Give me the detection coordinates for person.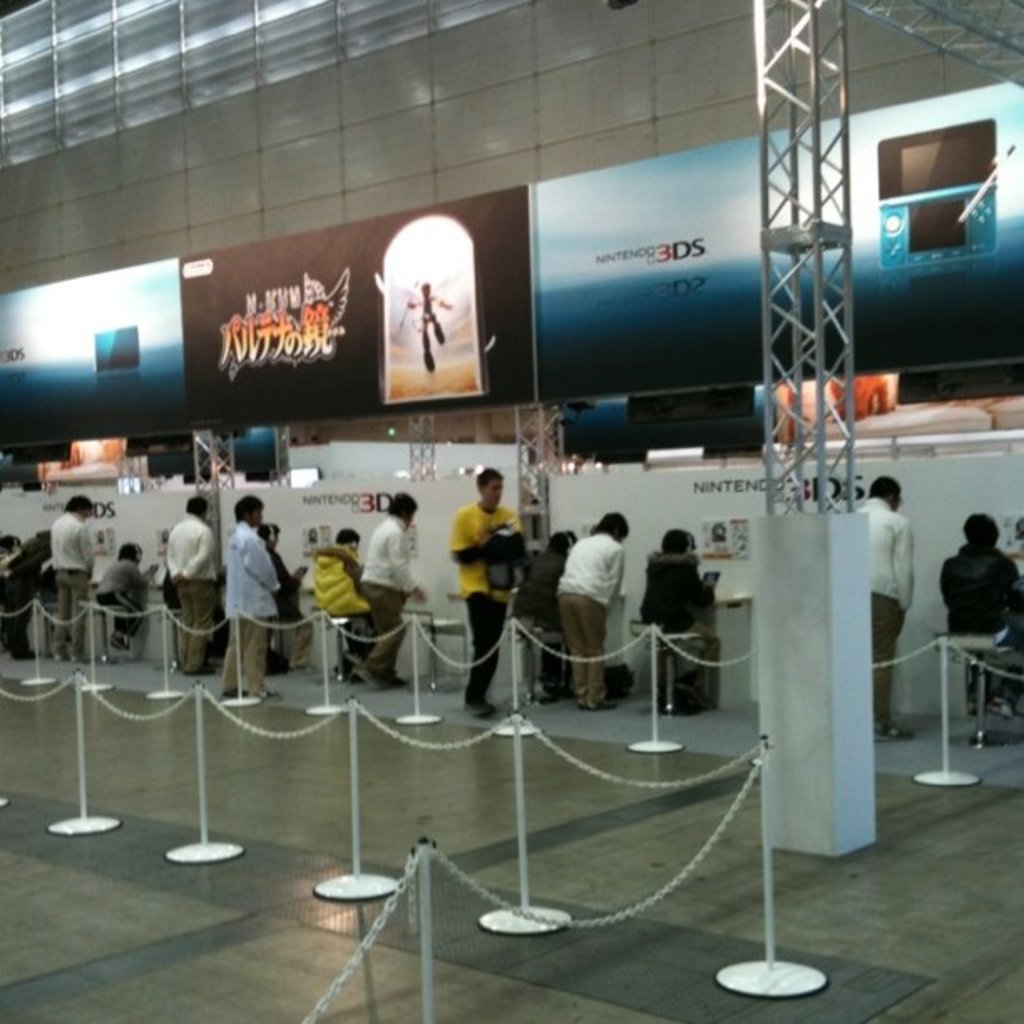
159 499 214 673.
